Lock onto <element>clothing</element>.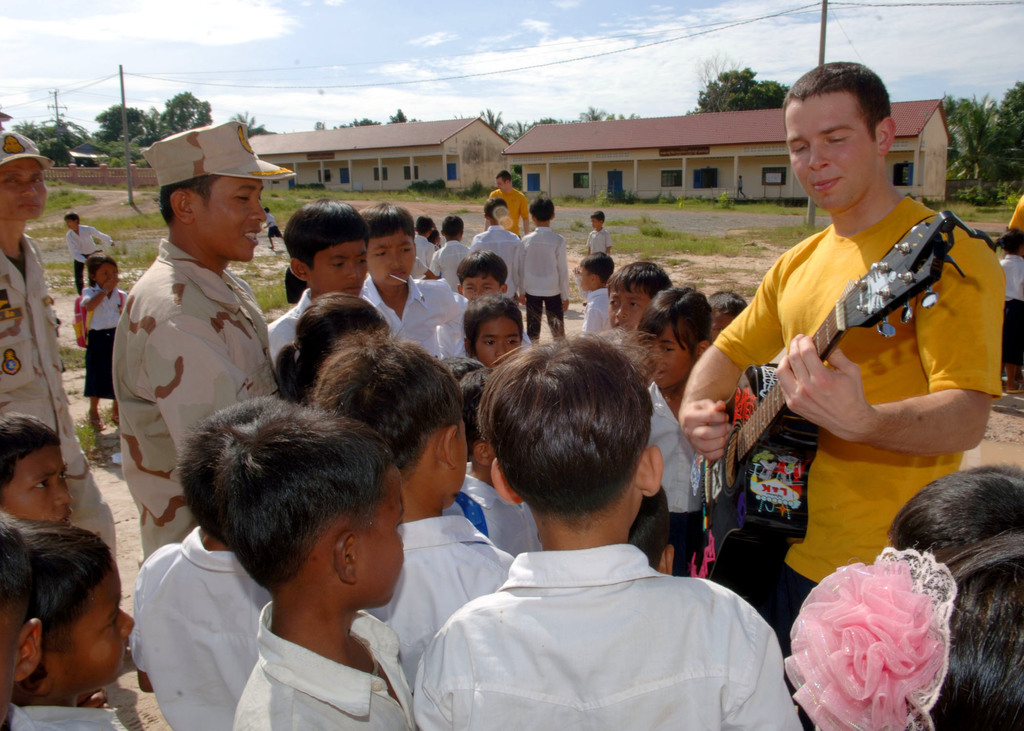
Locked: locate(991, 250, 1023, 356).
